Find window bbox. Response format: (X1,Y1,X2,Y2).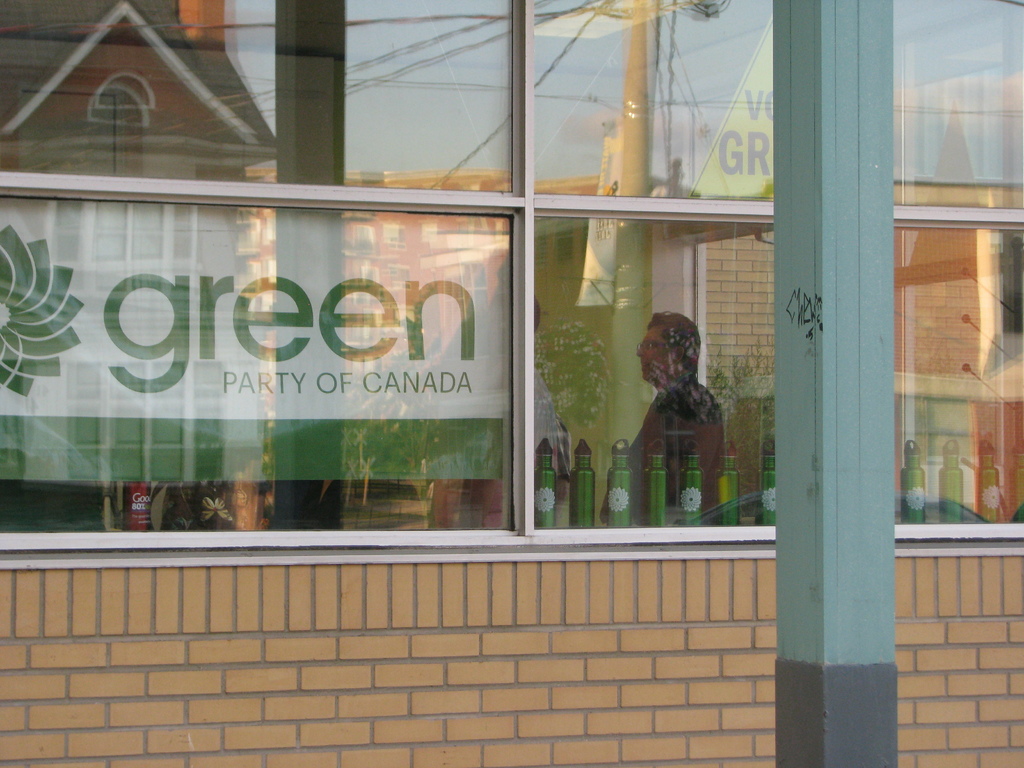
(890,20,1019,218).
